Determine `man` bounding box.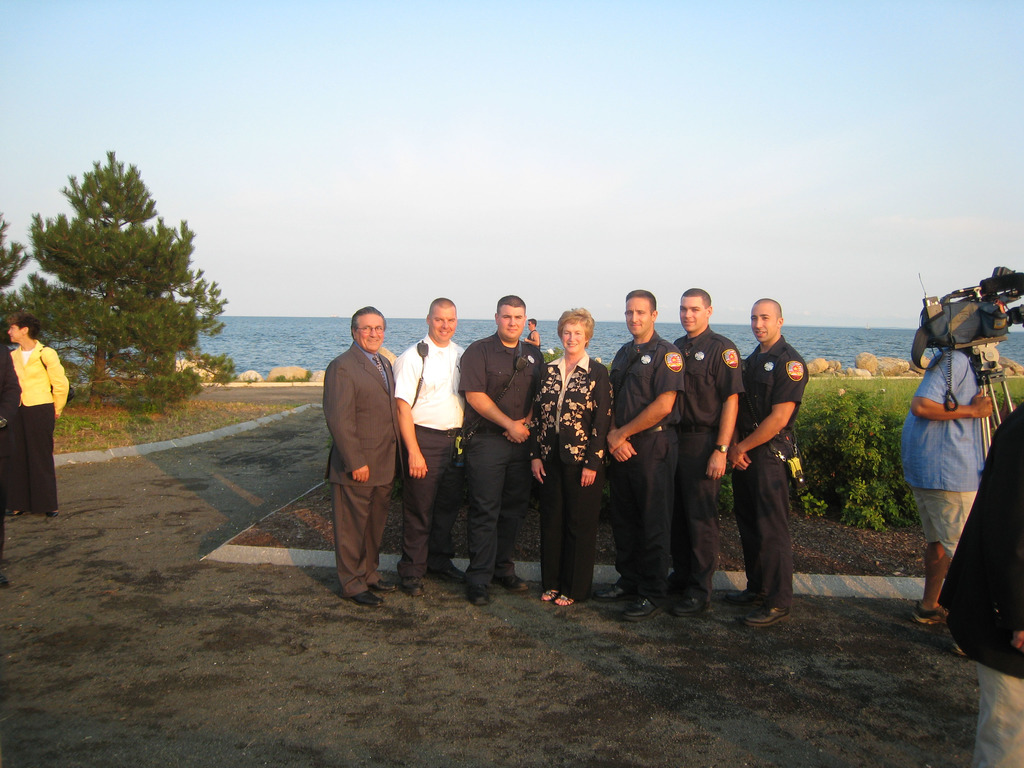
Determined: bbox=[715, 295, 805, 632].
